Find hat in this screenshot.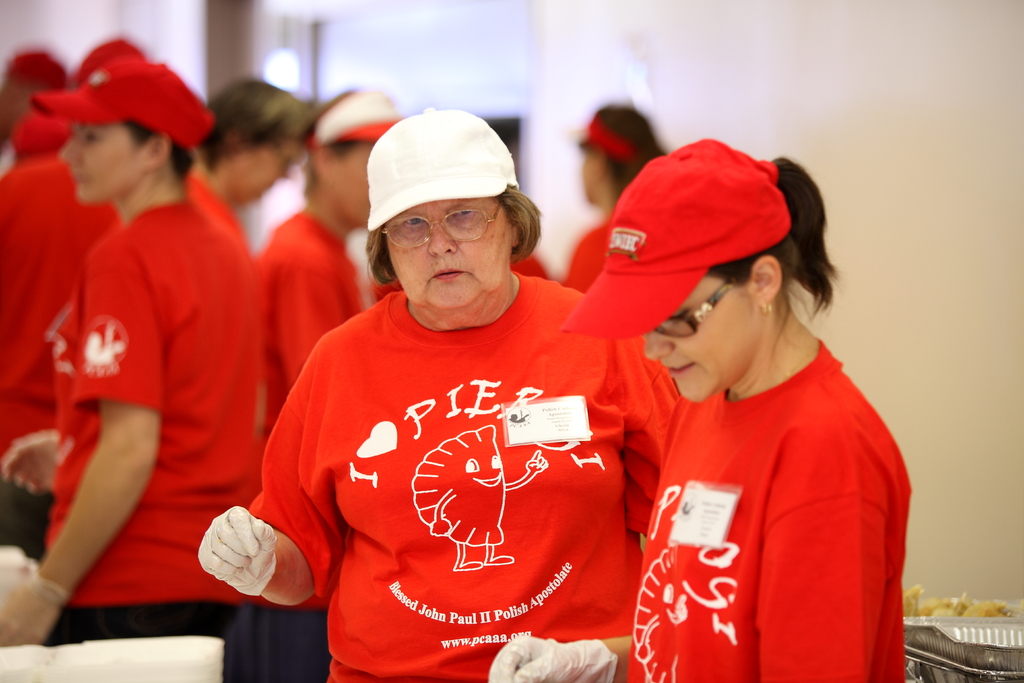
The bounding box for hat is detection(560, 135, 792, 341).
